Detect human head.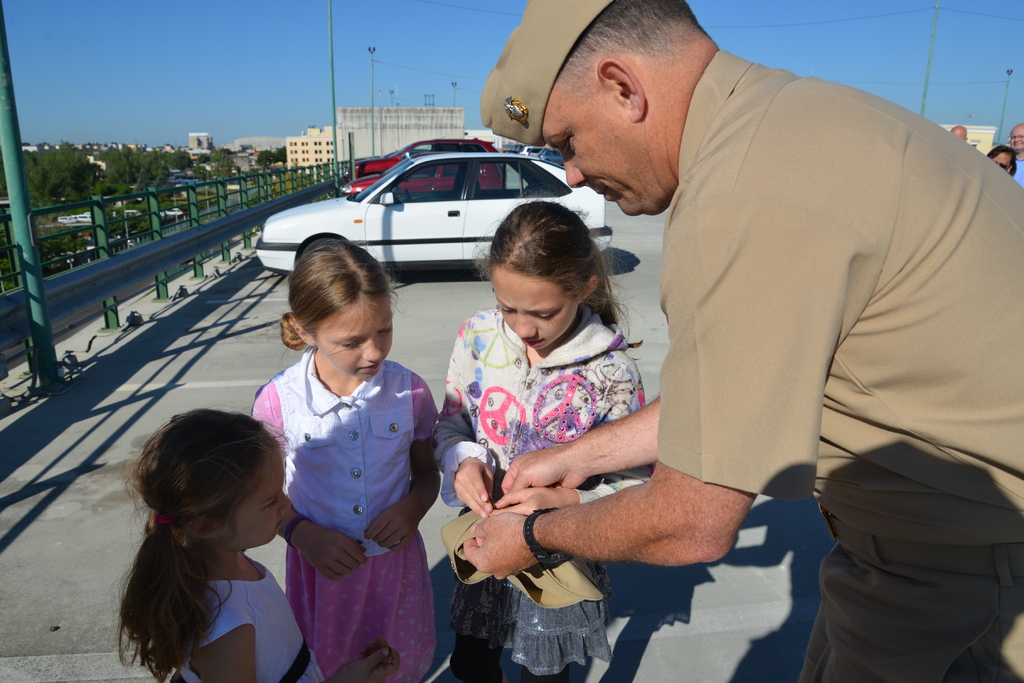
Detected at bbox(497, 0, 719, 216).
